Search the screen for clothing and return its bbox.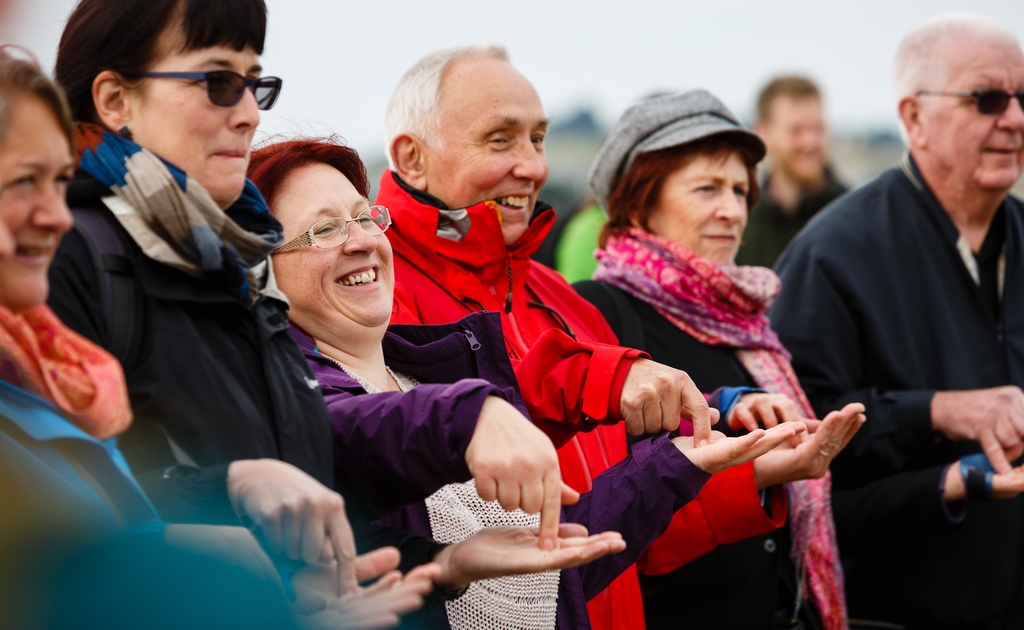
Found: rect(783, 80, 1023, 563).
